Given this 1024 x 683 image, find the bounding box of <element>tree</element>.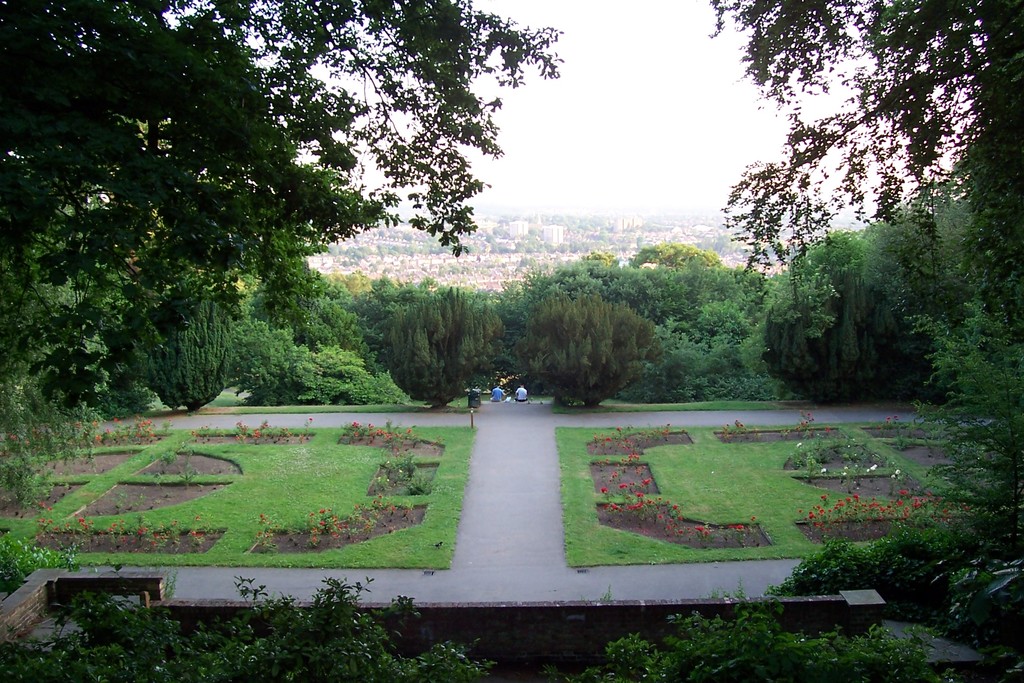
{"x1": 884, "y1": 320, "x2": 1023, "y2": 617}.
